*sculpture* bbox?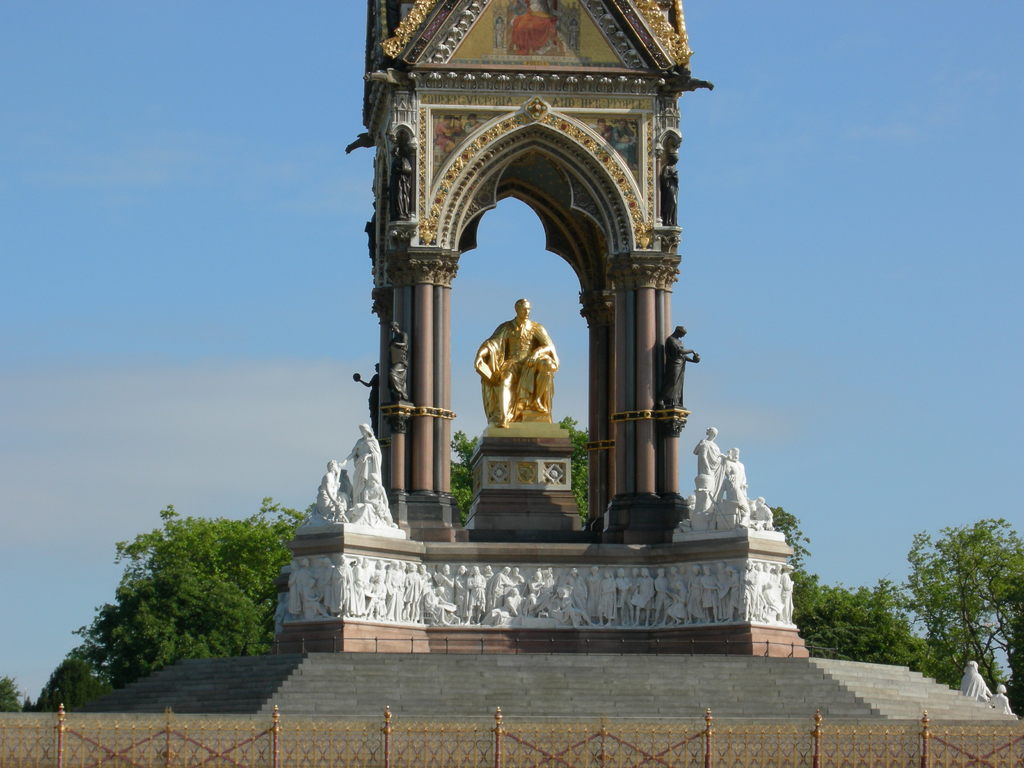
(left=406, top=577, right=419, bottom=616)
